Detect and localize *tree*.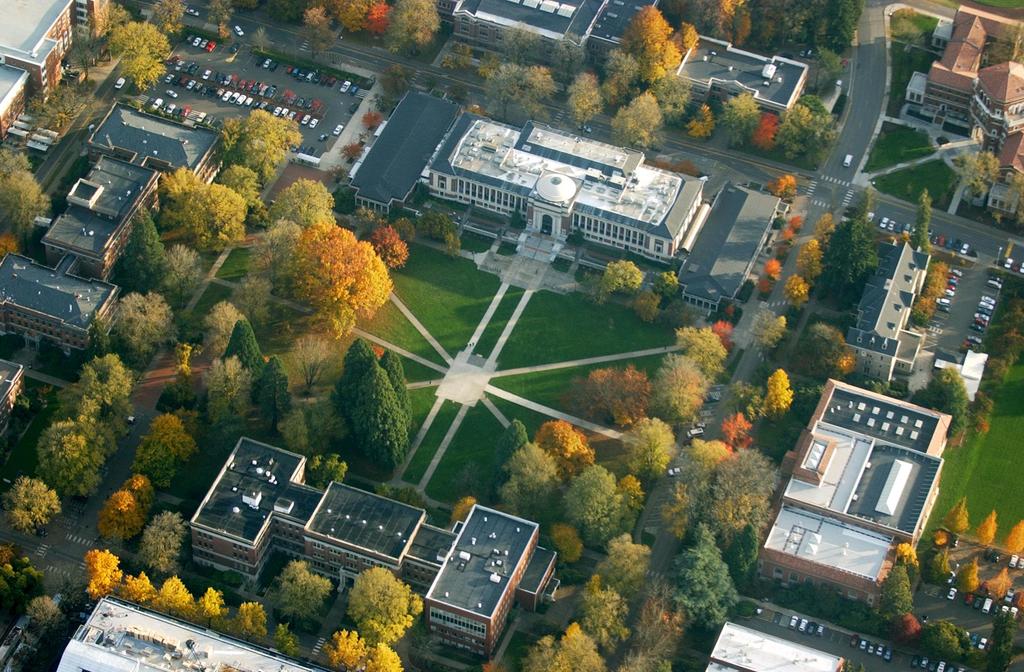
Localized at <bbox>983, 623, 1009, 671</bbox>.
